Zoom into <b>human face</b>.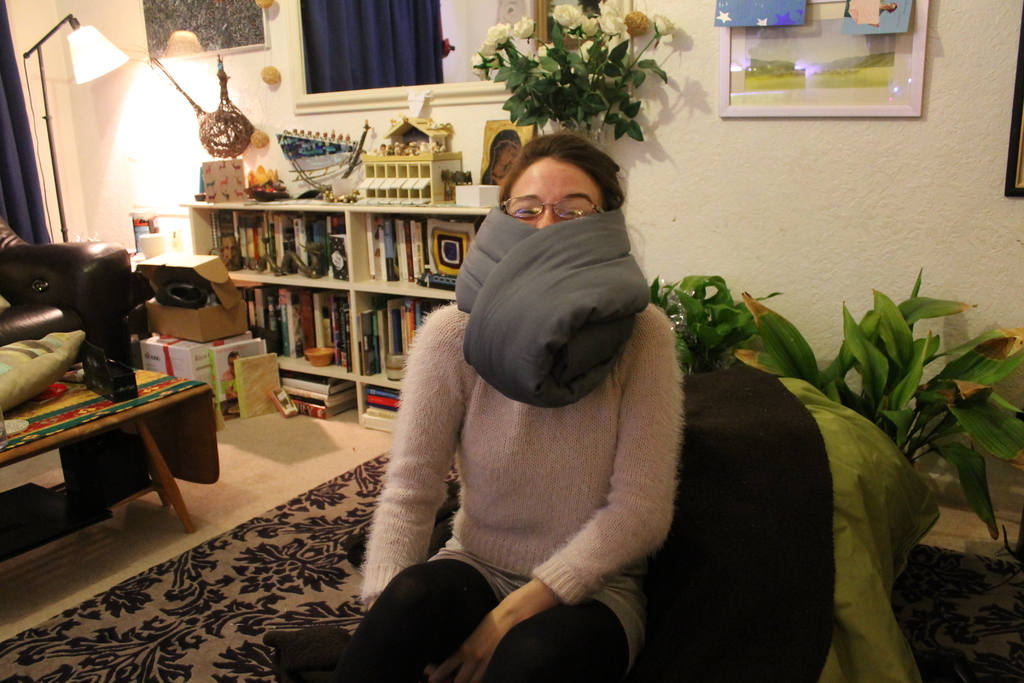
Zoom target: bbox=(504, 158, 602, 227).
